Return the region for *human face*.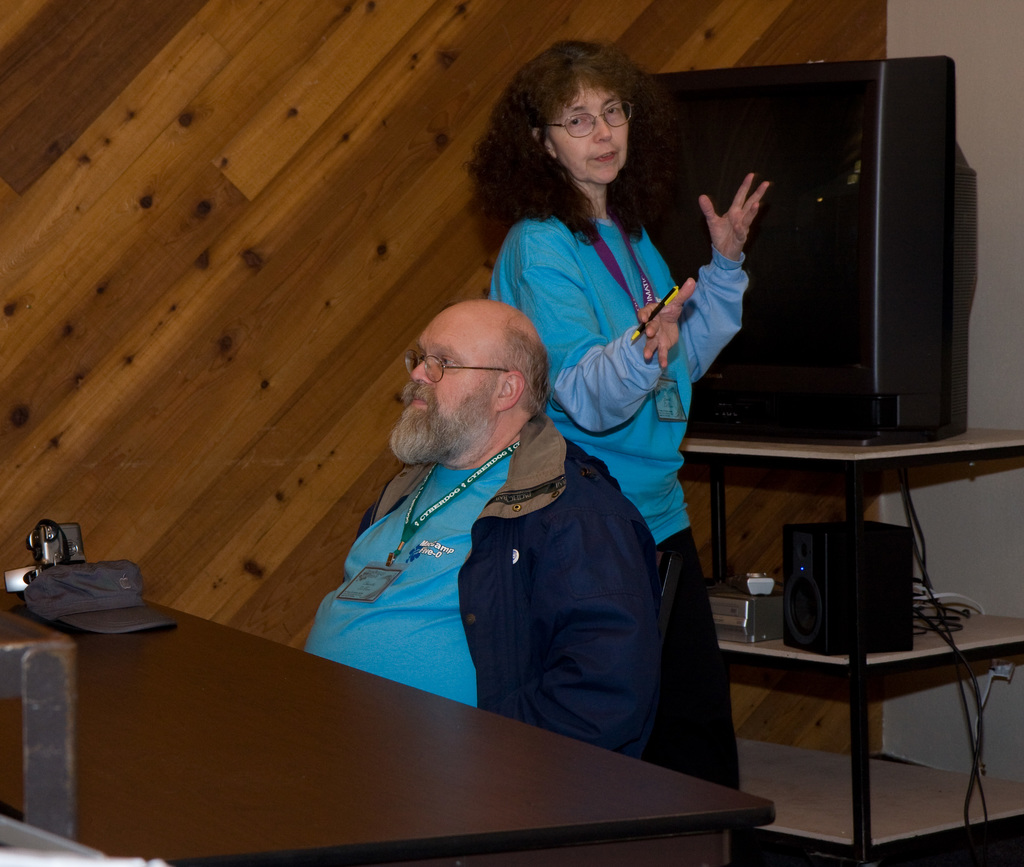
552,86,628,184.
